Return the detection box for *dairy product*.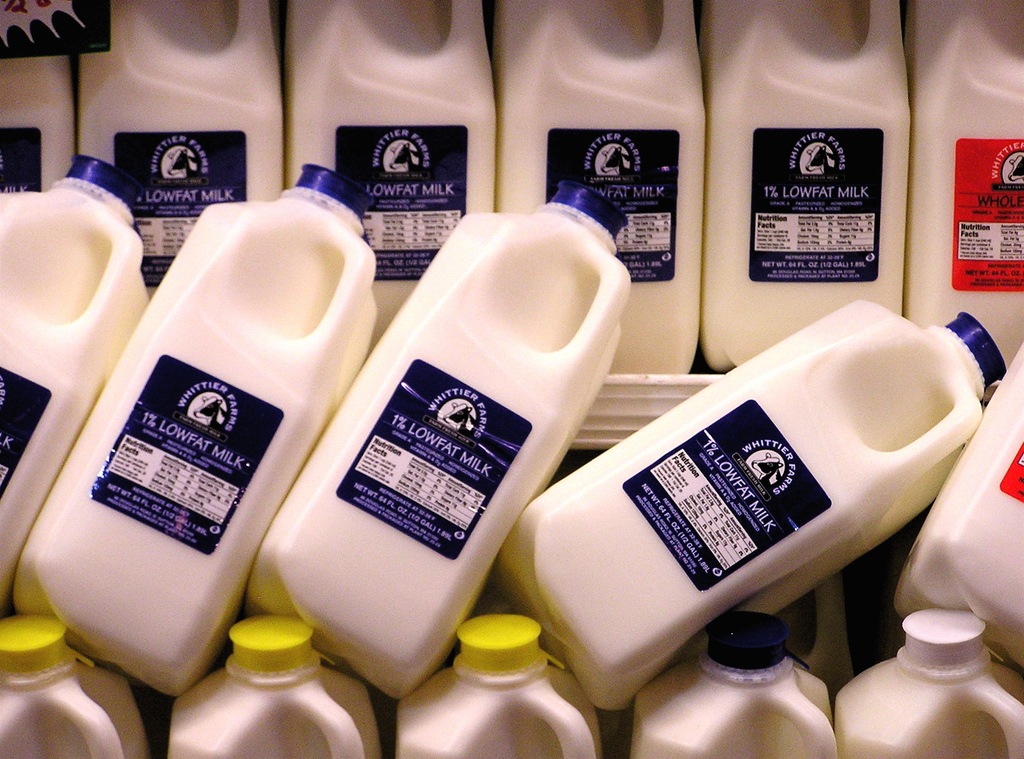
box(700, 3, 918, 368).
